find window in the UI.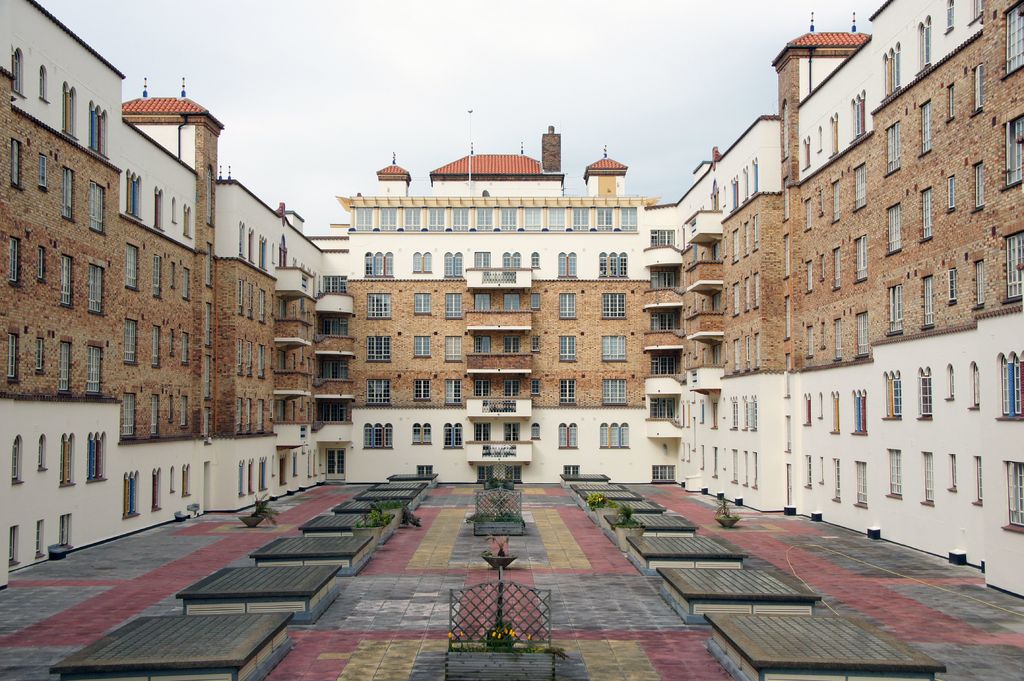
UI element at [x1=442, y1=287, x2=463, y2=319].
